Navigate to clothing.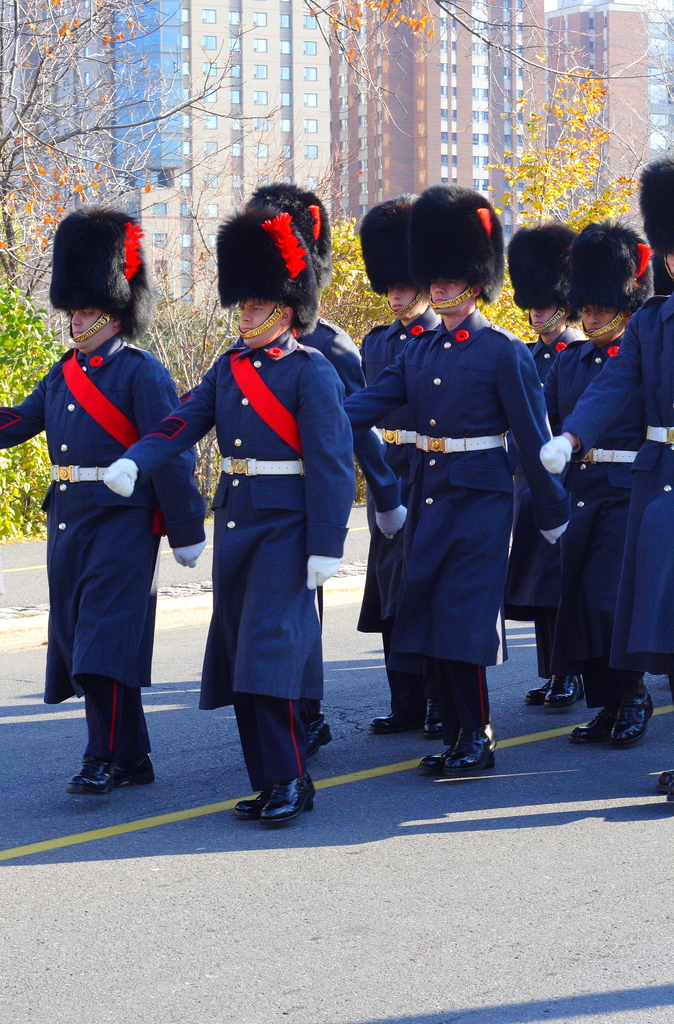
Navigation target: 568, 285, 673, 685.
